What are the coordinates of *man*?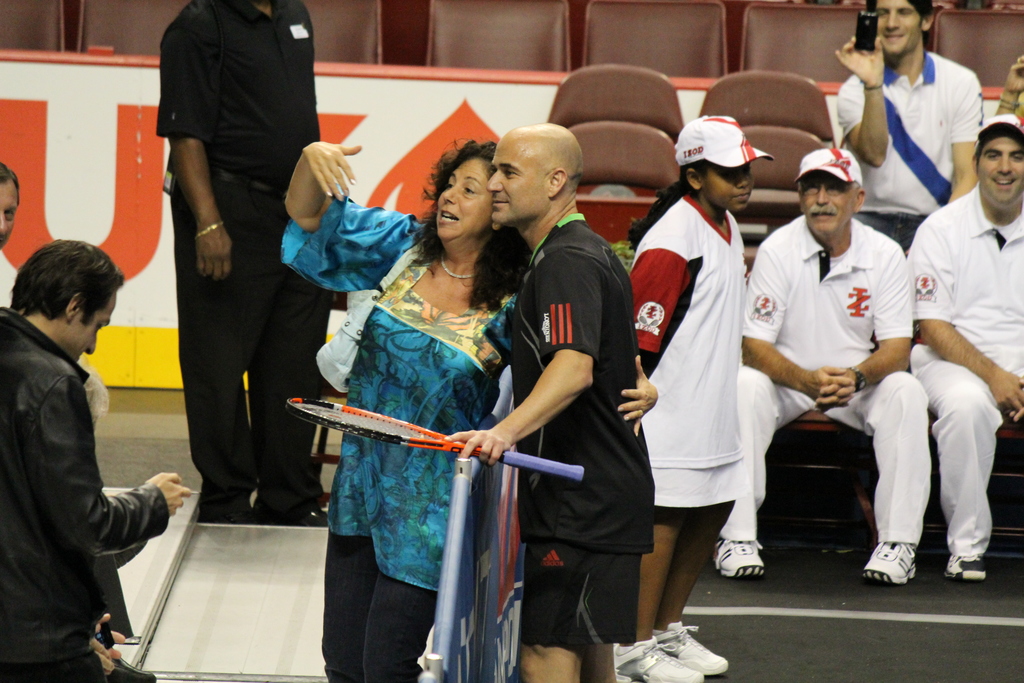
[x1=3, y1=236, x2=191, y2=682].
